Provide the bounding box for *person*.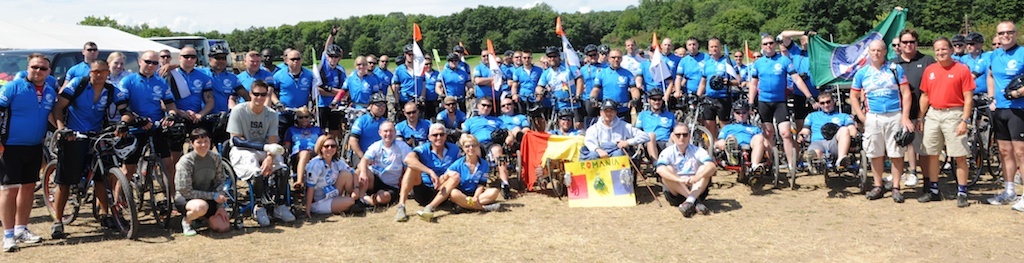
<box>969,10,1023,203</box>.
